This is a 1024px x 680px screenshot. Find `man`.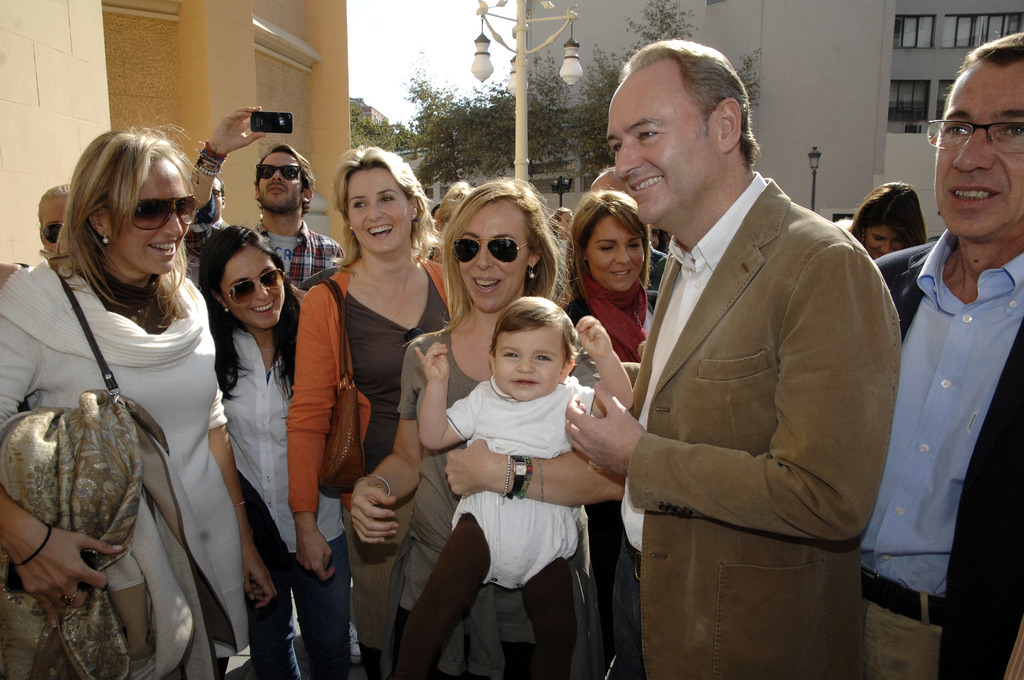
Bounding box: 186 102 343 285.
